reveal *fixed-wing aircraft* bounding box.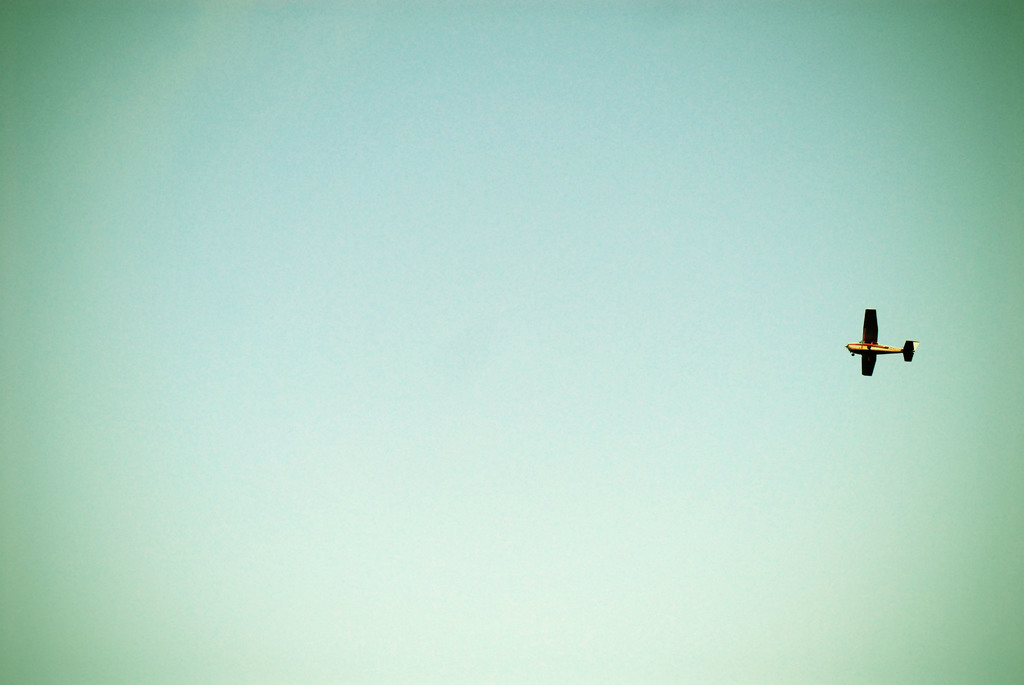
Revealed: box(845, 304, 921, 379).
